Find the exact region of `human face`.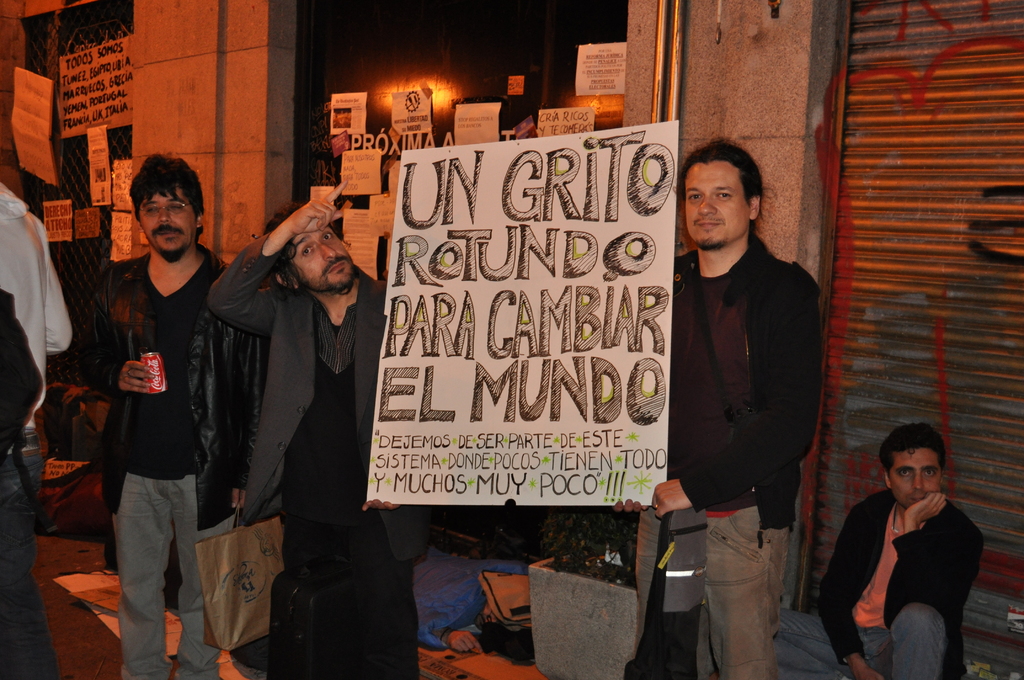
Exact region: BBox(140, 194, 193, 260).
